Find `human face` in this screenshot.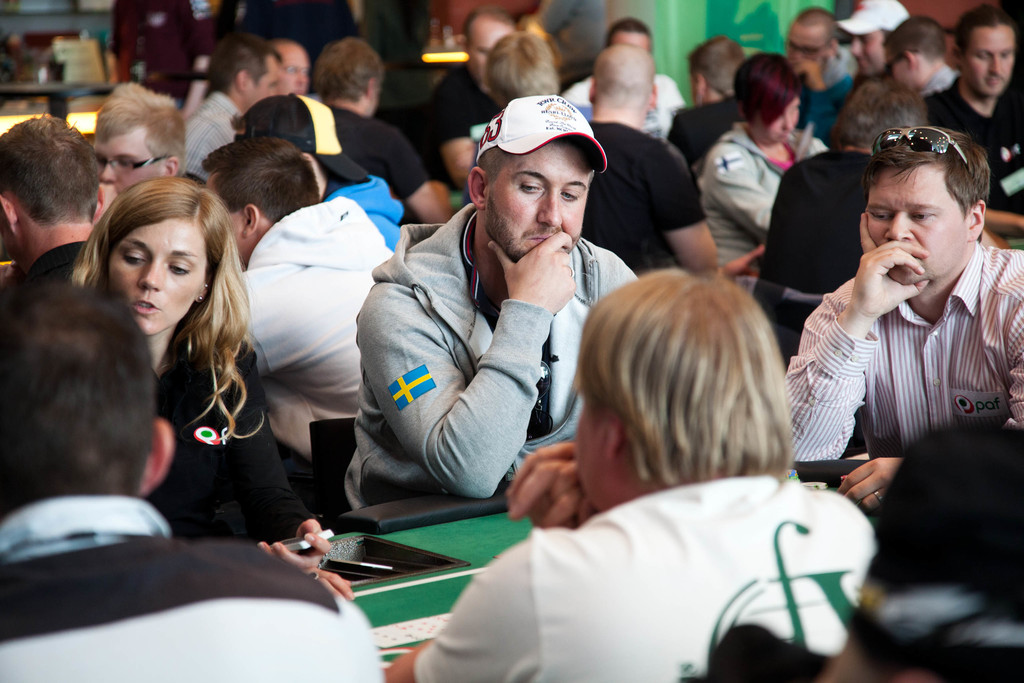
The bounding box for `human face` is region(110, 220, 207, 337).
